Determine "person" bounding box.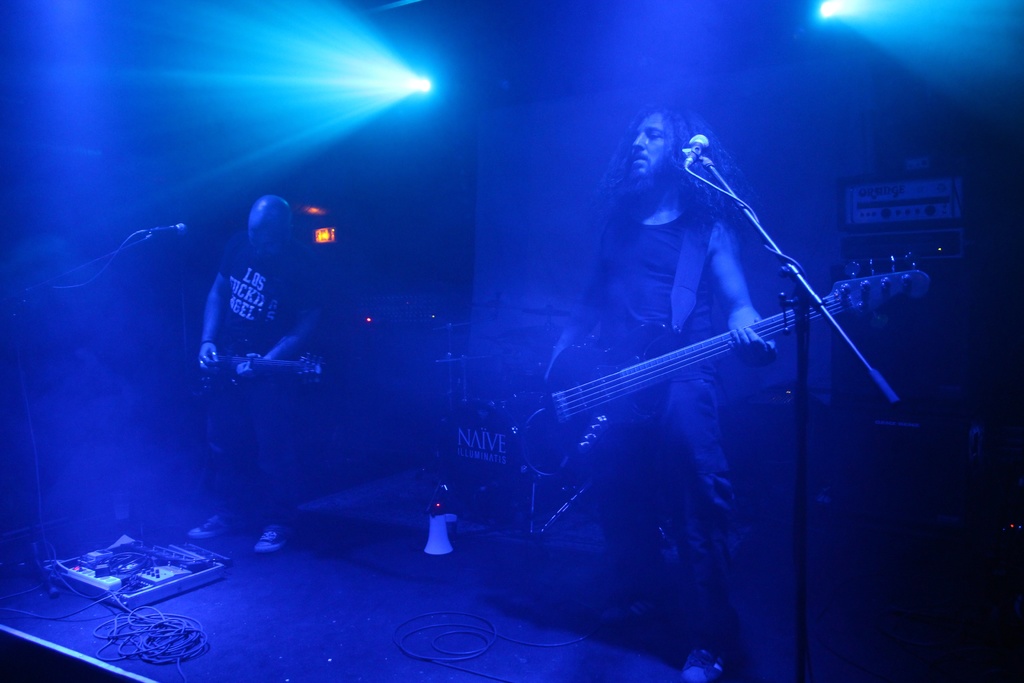
Determined: Rect(540, 101, 778, 682).
